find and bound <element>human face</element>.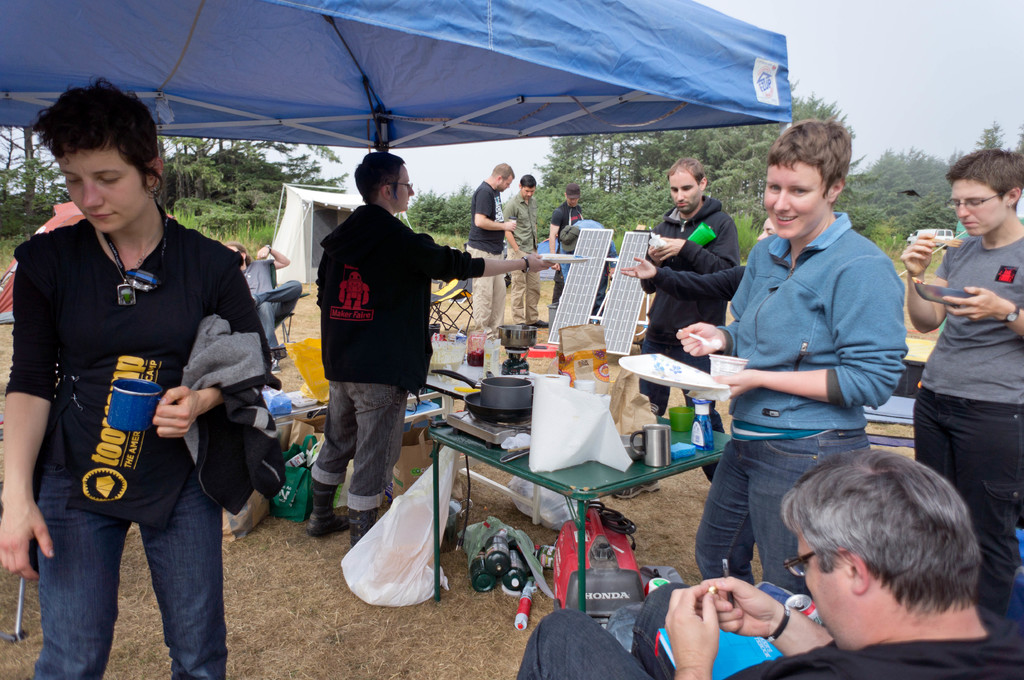
Bound: pyautogui.locateOnScreen(391, 165, 416, 212).
